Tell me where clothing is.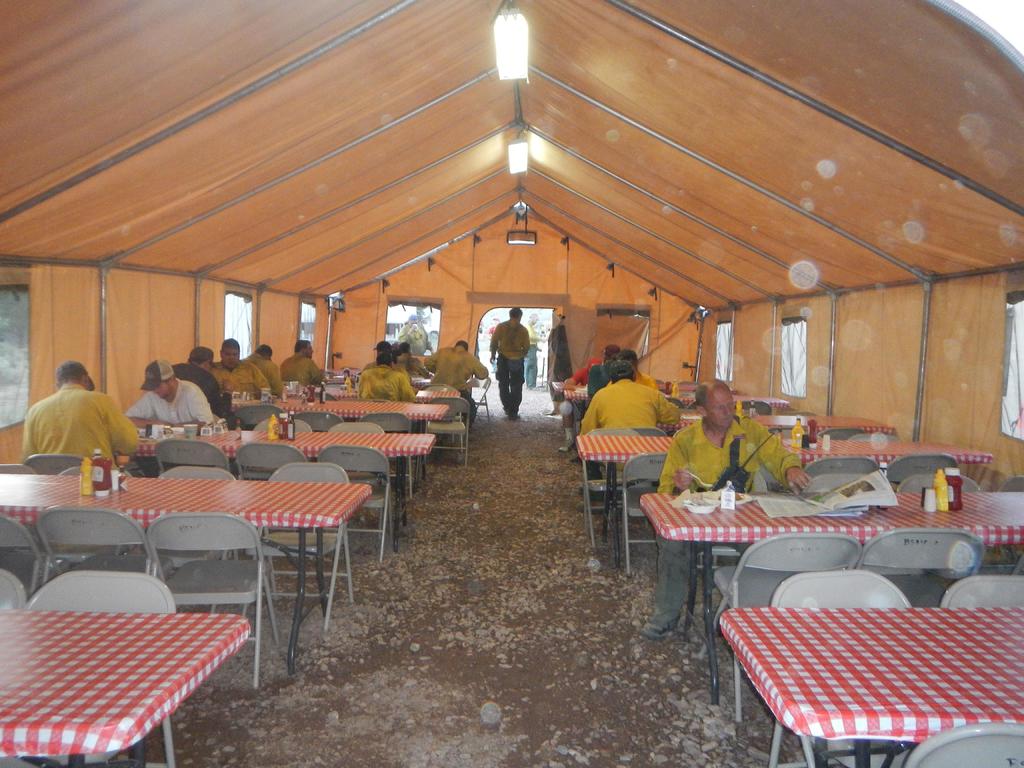
clothing is at l=583, t=377, r=677, b=496.
